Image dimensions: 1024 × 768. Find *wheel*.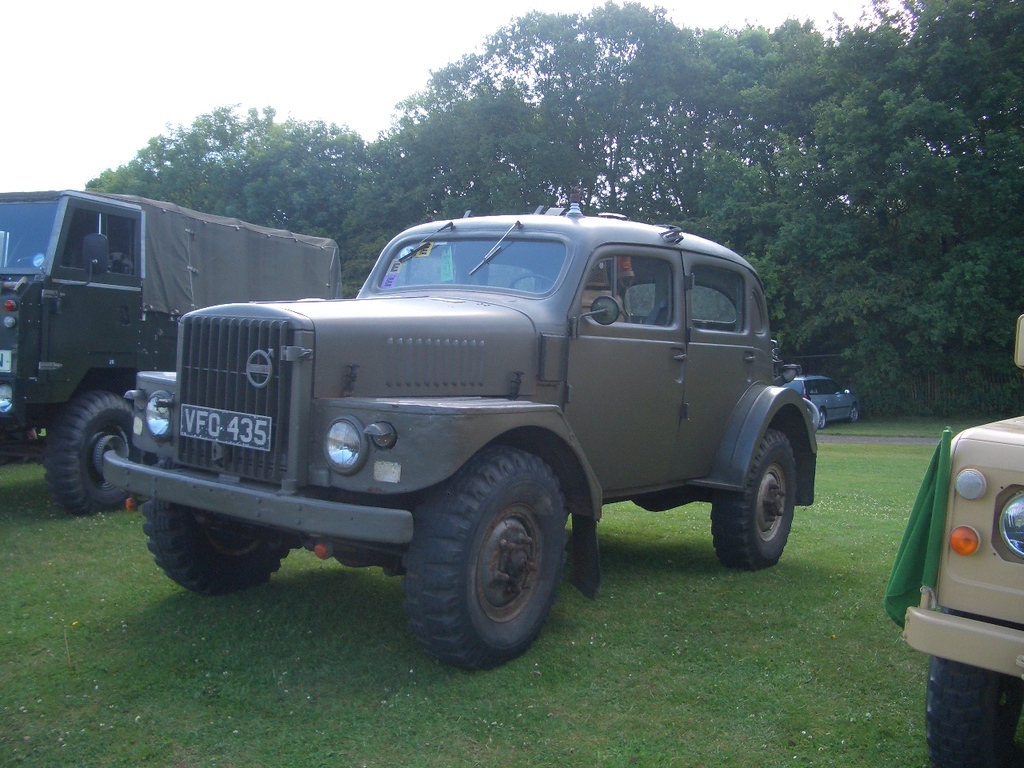
(left=39, top=386, right=149, bottom=522).
